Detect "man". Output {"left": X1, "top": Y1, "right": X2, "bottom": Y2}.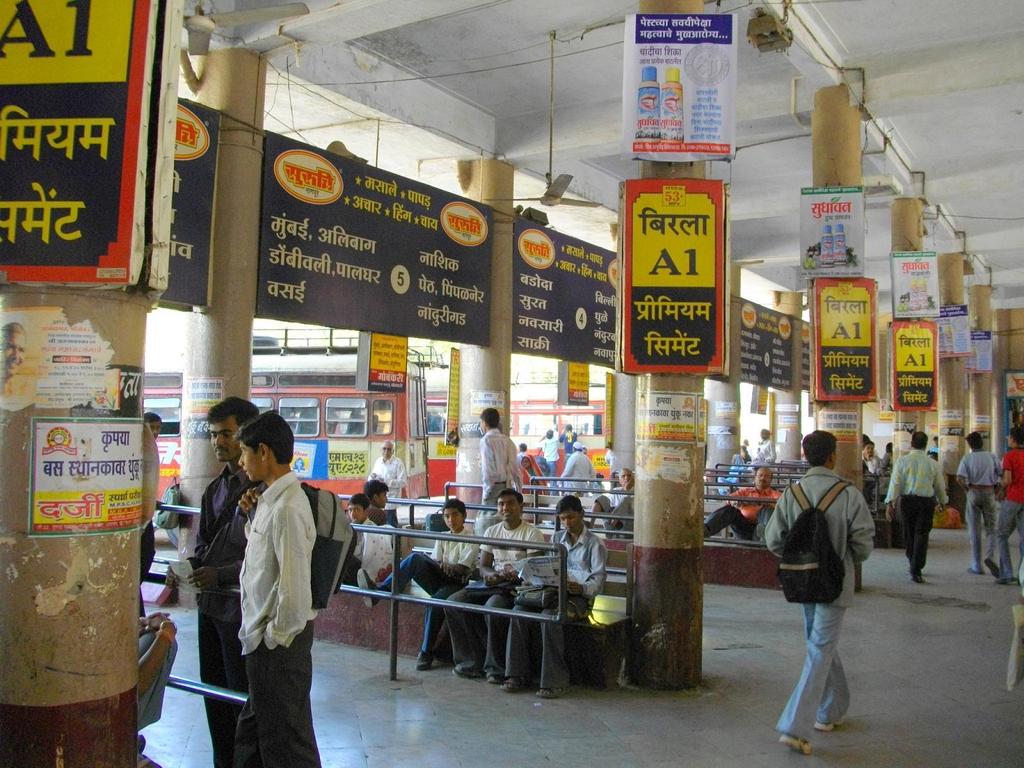
{"left": 369, "top": 444, "right": 406, "bottom": 523}.
